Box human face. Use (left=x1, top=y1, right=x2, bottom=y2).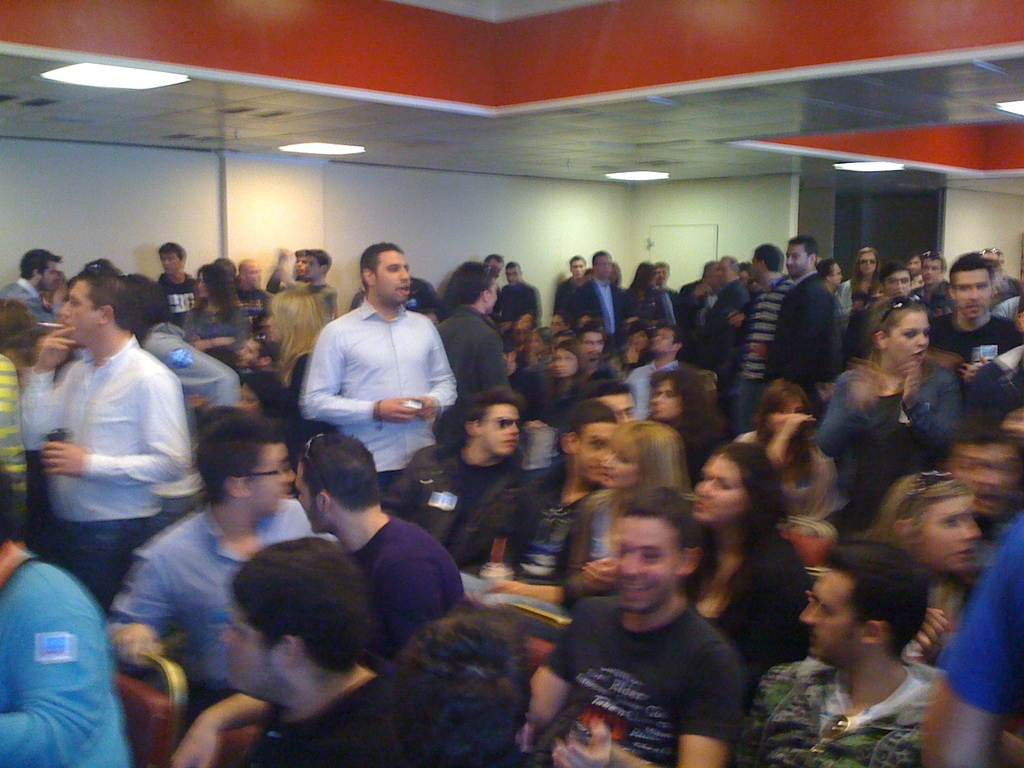
(left=601, top=449, right=643, bottom=491).
